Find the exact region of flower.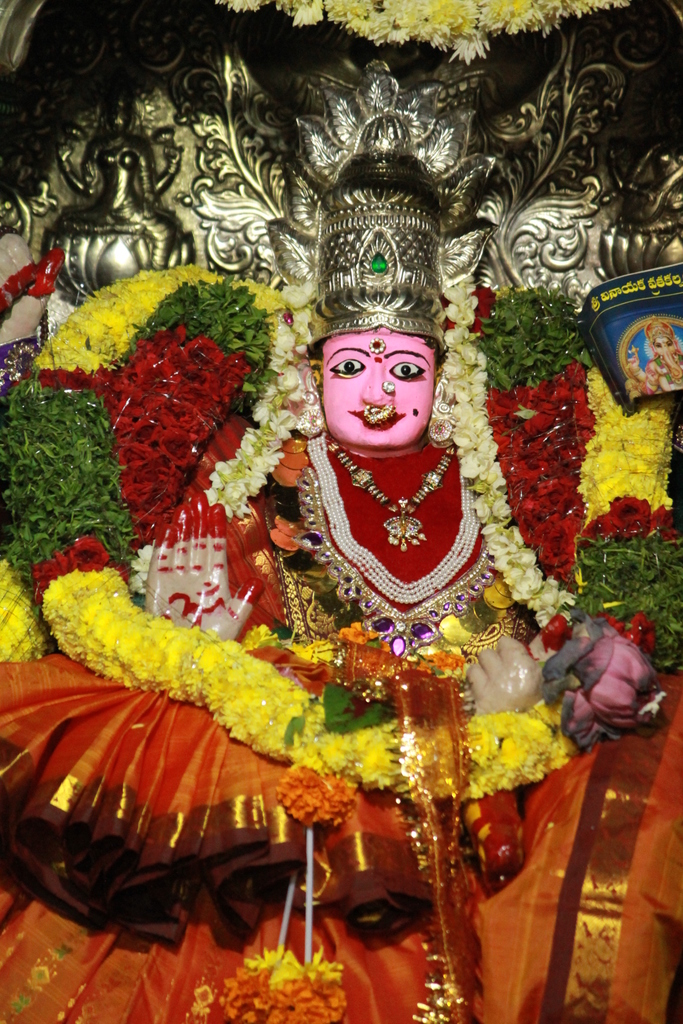
Exact region: bbox=(279, 765, 342, 842).
